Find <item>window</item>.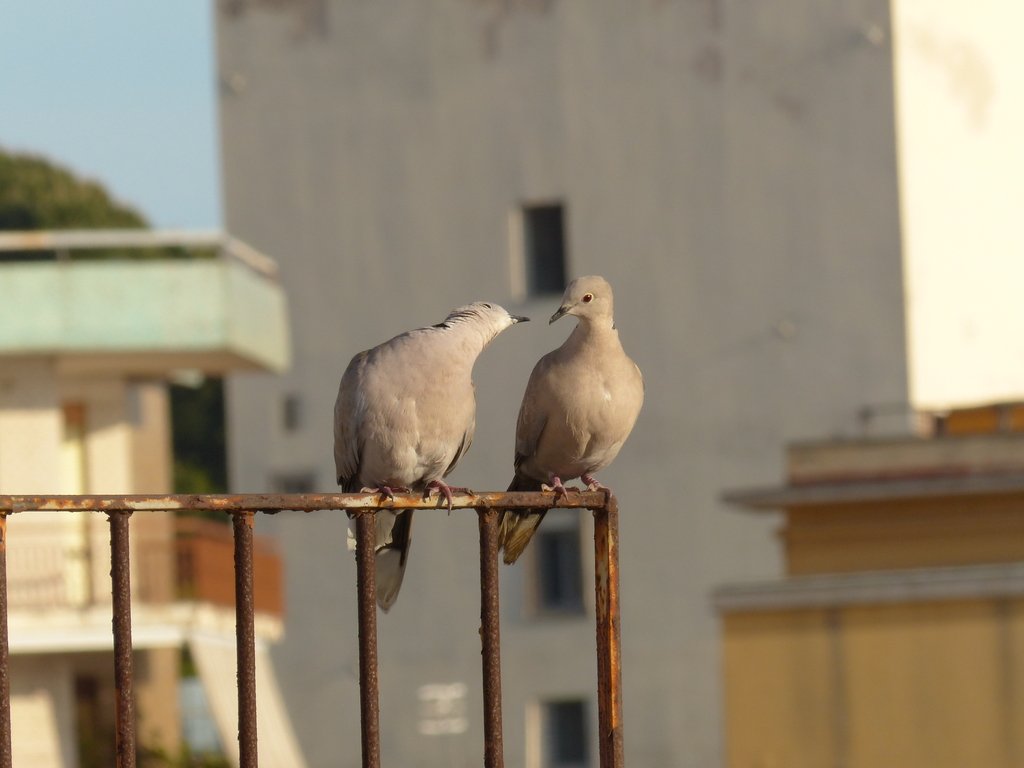
pyautogui.locateOnScreen(512, 202, 573, 298).
